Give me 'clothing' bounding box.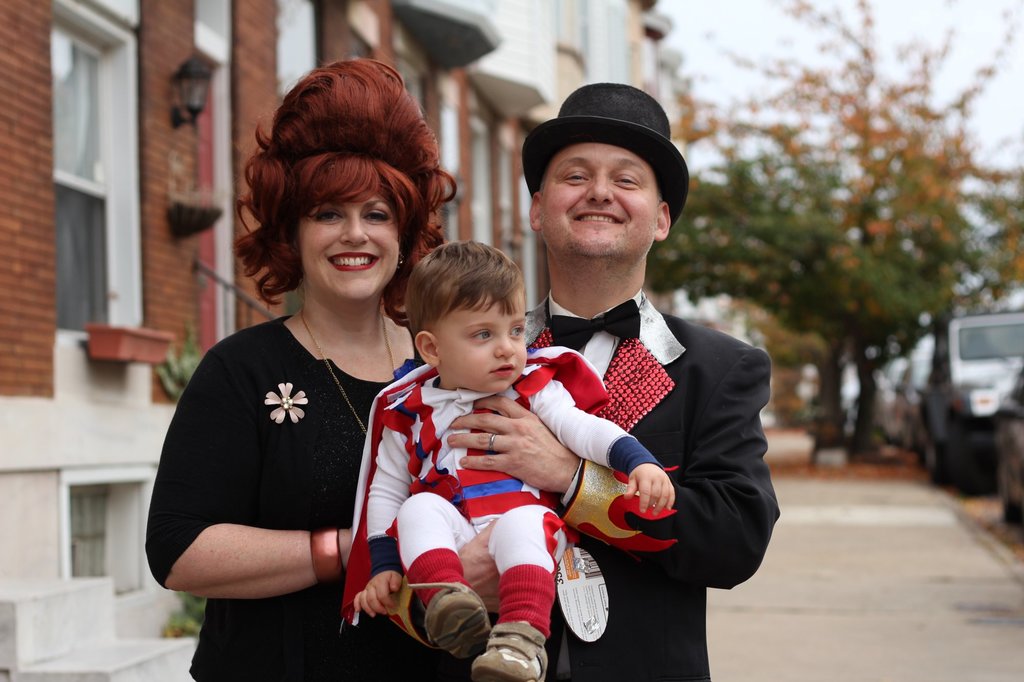
bbox=(344, 346, 655, 633).
